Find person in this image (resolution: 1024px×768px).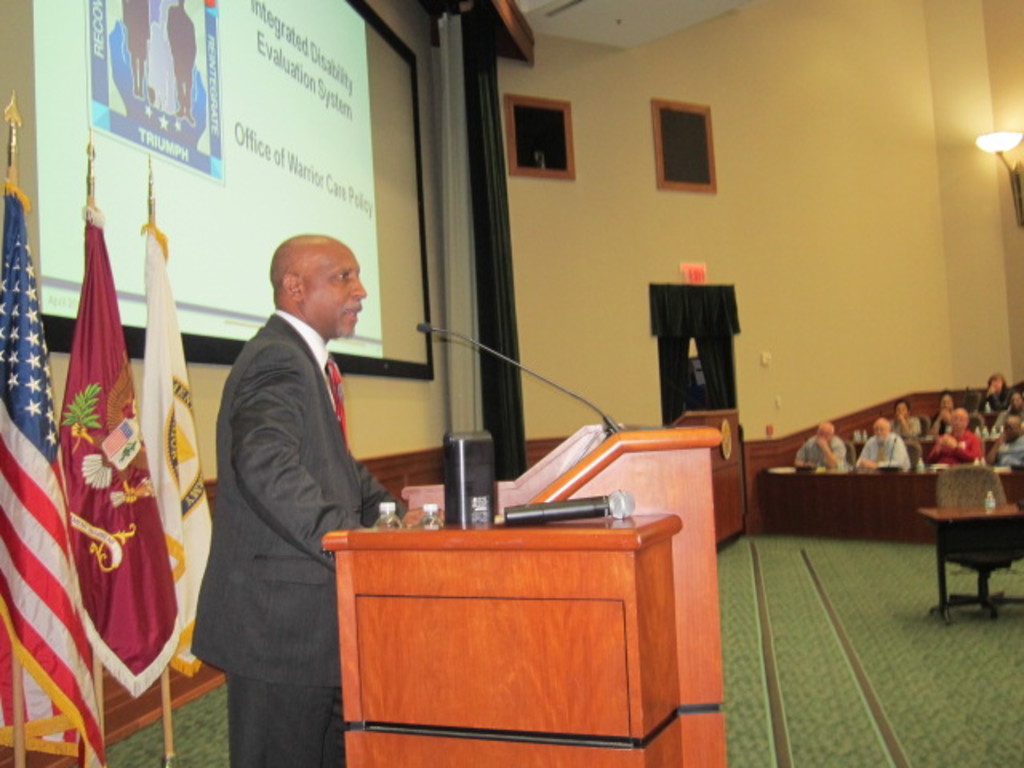
box=[190, 190, 395, 766].
